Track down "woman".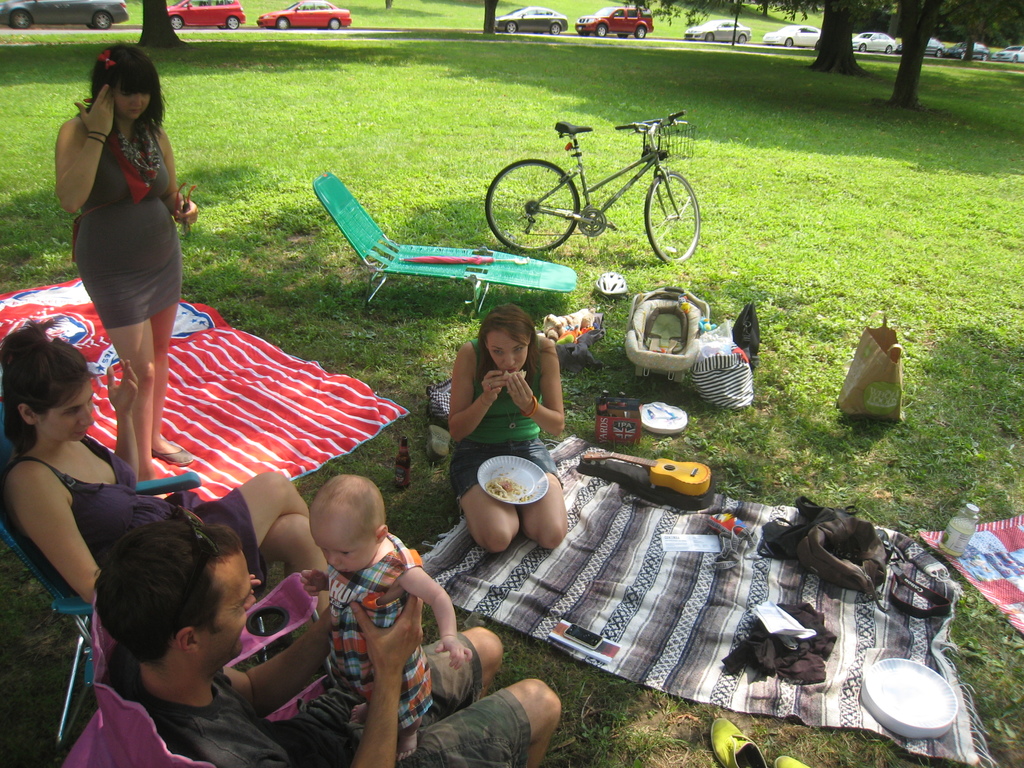
Tracked to box=[445, 307, 566, 559].
